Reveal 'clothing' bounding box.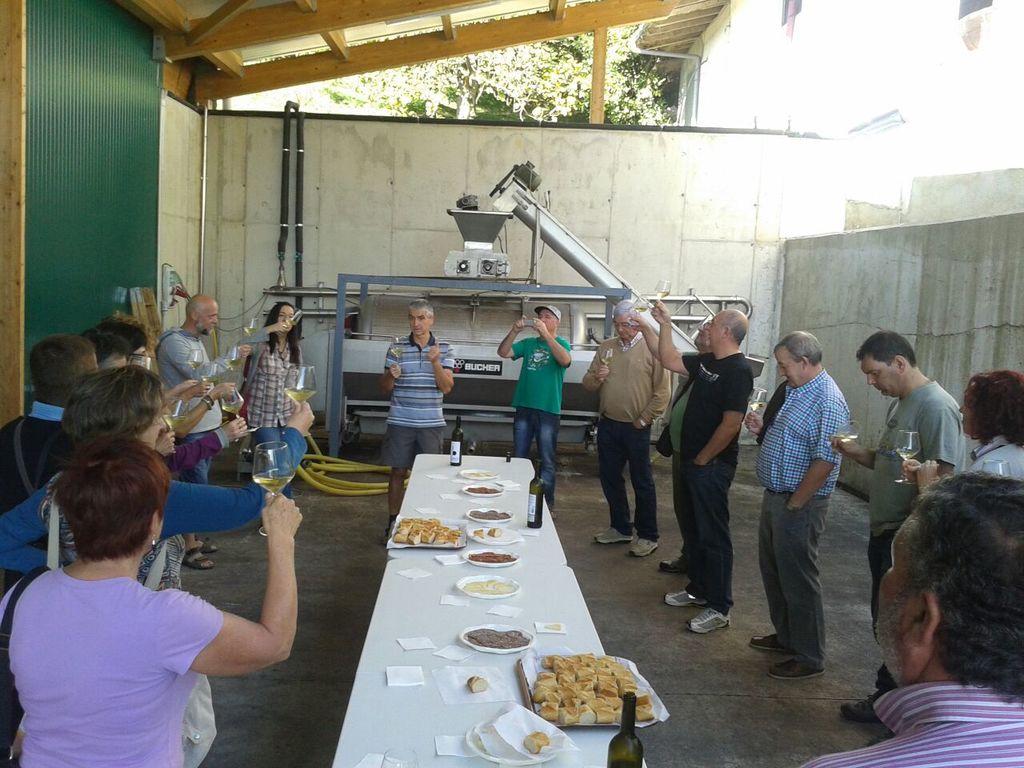
Revealed: 0, 566, 234, 767.
